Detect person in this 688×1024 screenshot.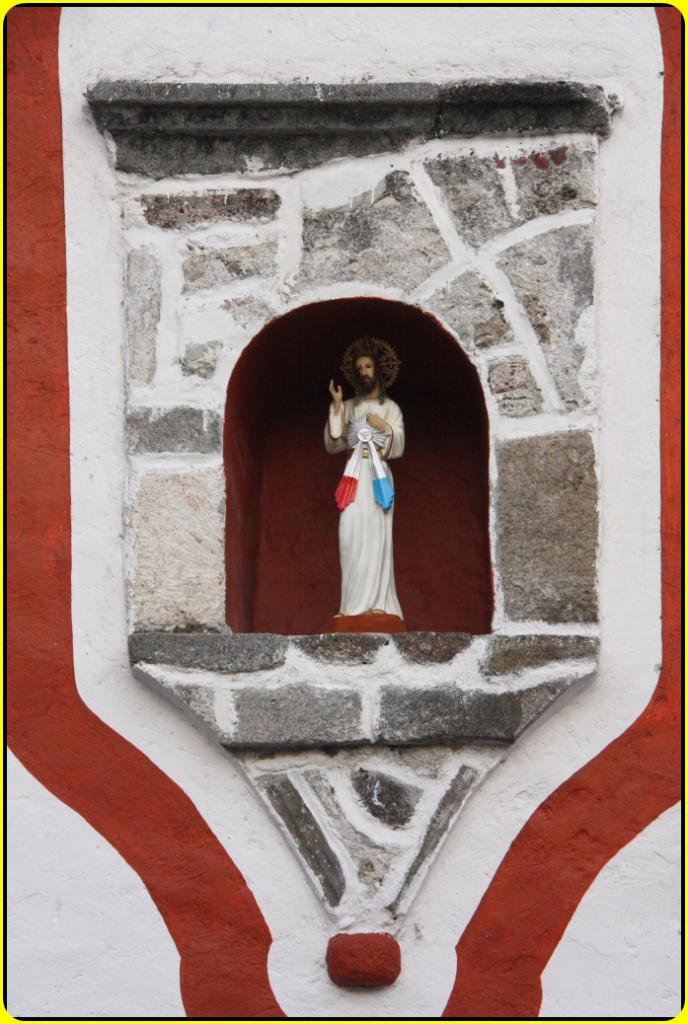
Detection: [left=324, top=339, right=411, bottom=615].
